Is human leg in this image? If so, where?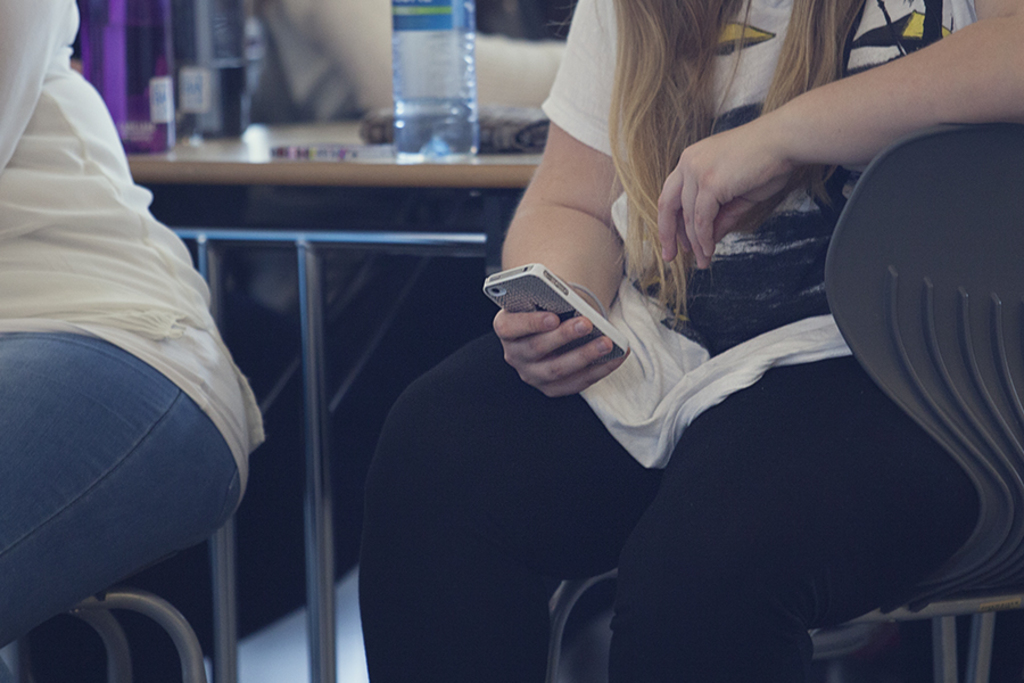
Yes, at (x1=606, y1=332, x2=948, y2=678).
